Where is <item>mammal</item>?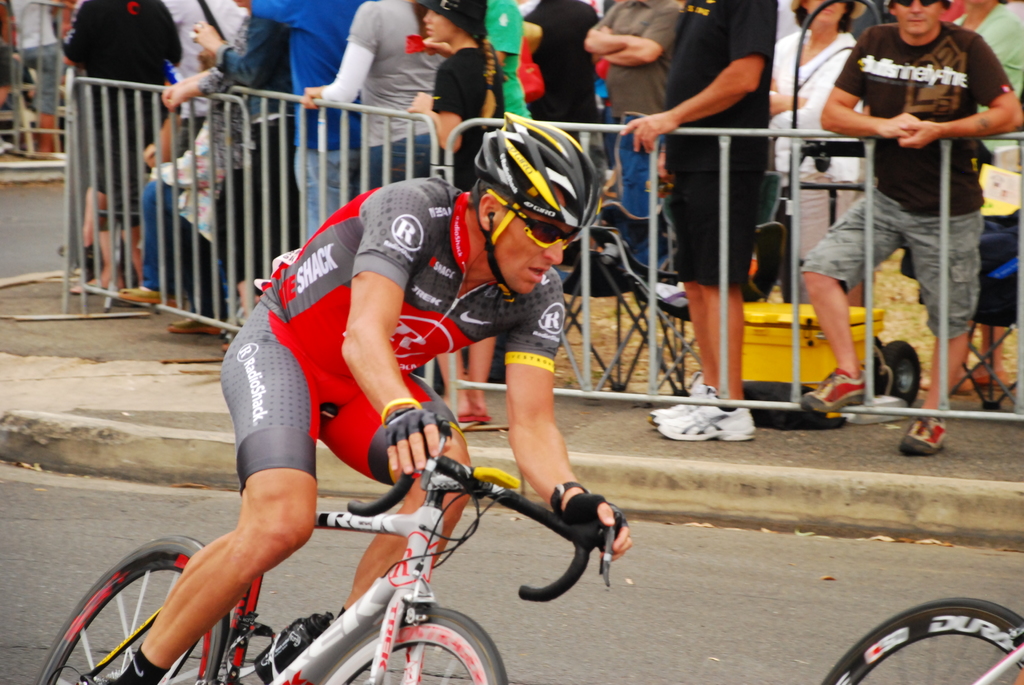
Rect(126, 147, 637, 650).
